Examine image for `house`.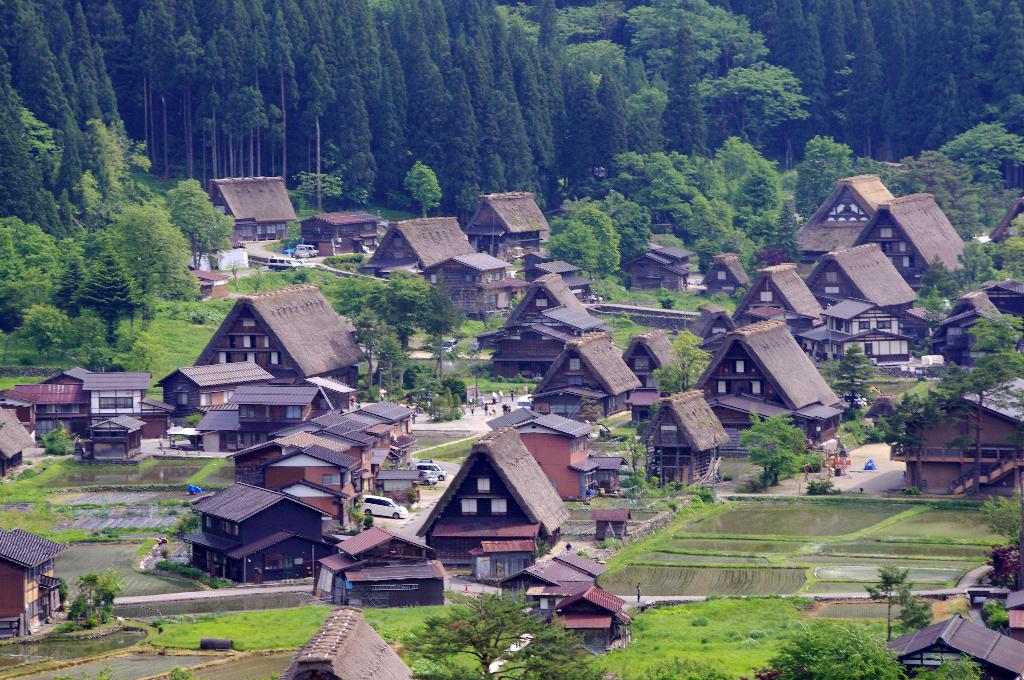
Examination result: {"x1": 518, "y1": 255, "x2": 574, "y2": 286}.
